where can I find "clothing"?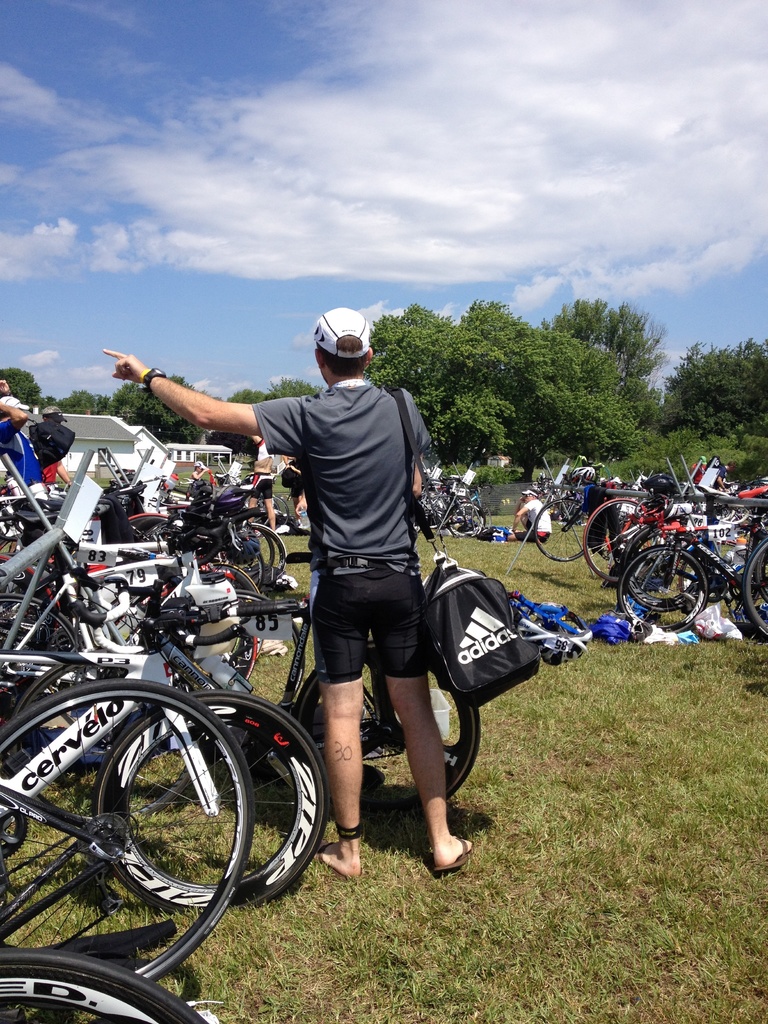
You can find it at (42, 463, 63, 483).
